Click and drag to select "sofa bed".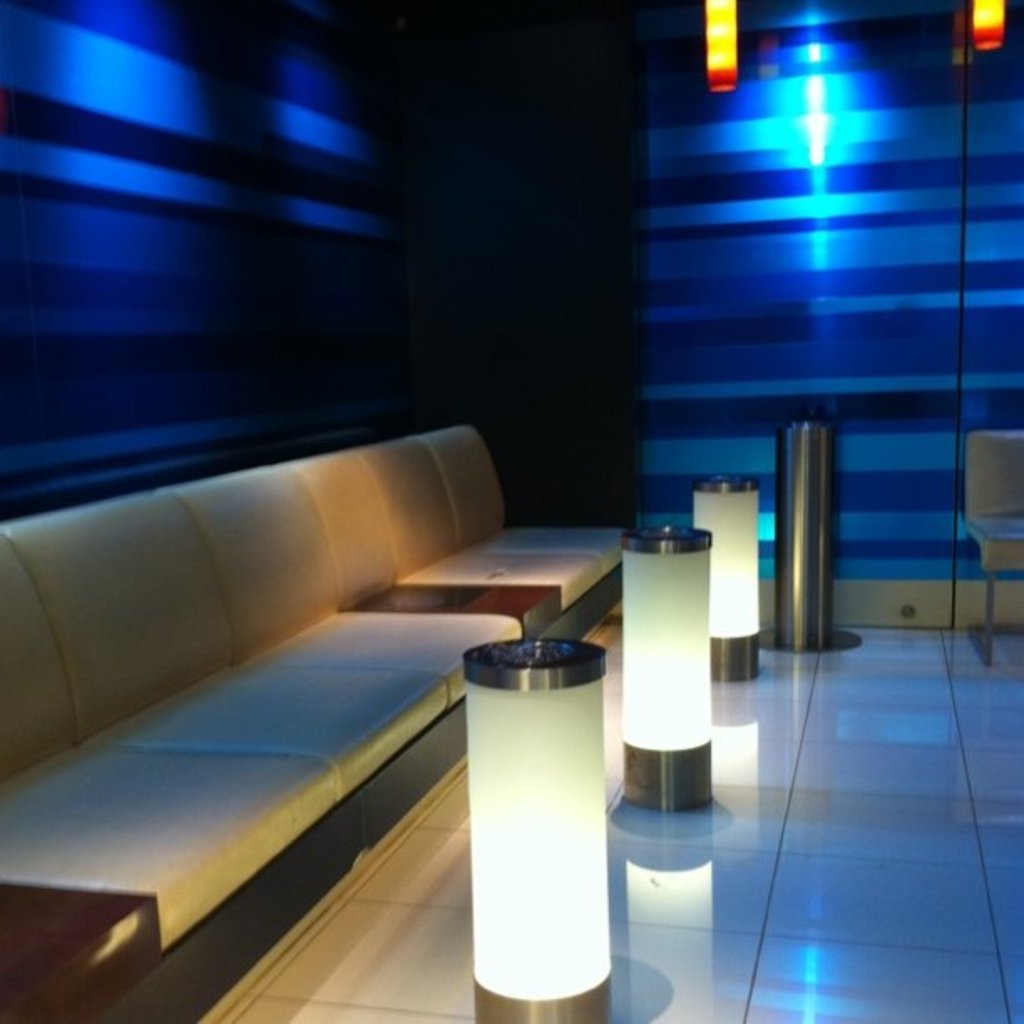
Selection: 0 417 653 1021.
